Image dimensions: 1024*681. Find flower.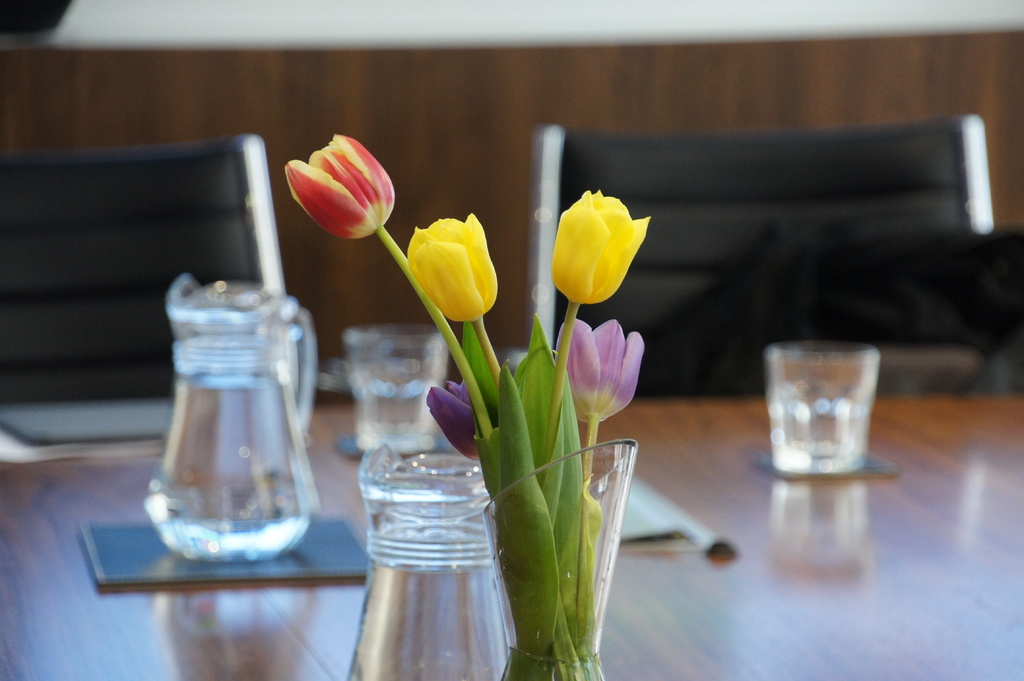
rect(427, 376, 486, 459).
